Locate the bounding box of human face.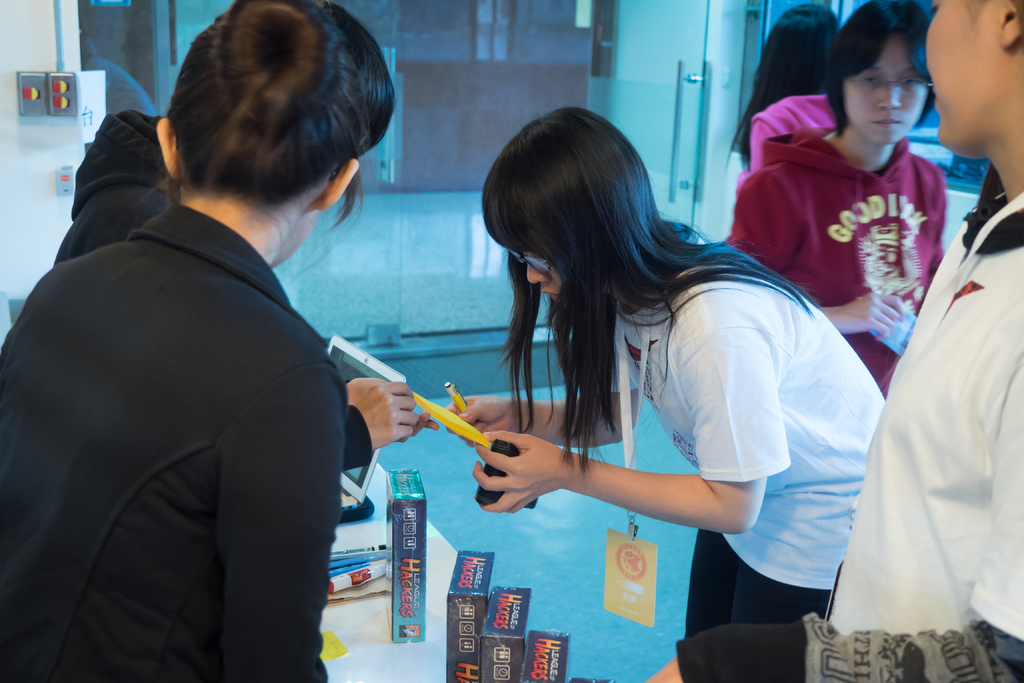
Bounding box: box=[509, 252, 560, 299].
